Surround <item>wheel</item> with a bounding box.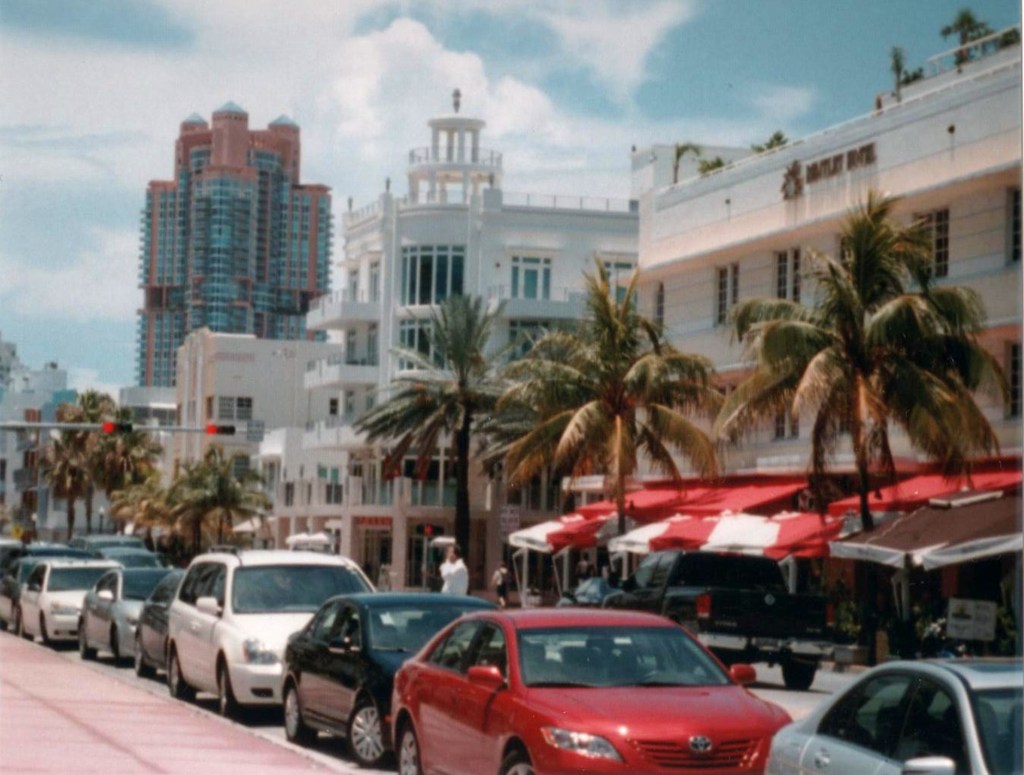
crop(786, 663, 820, 688).
